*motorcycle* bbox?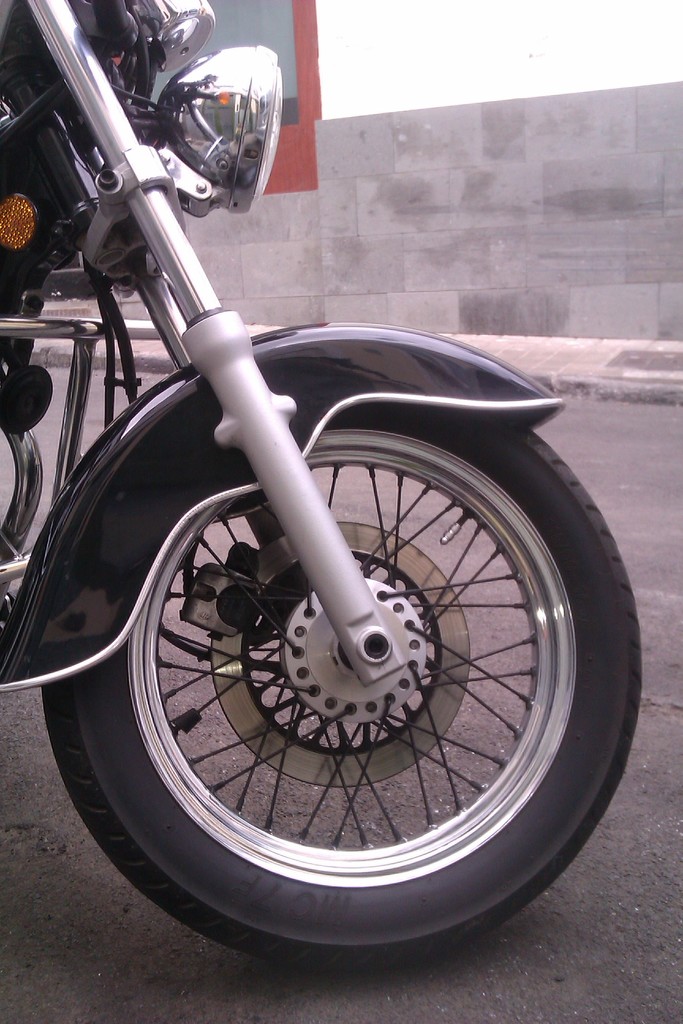
bbox=(30, 0, 632, 1023)
